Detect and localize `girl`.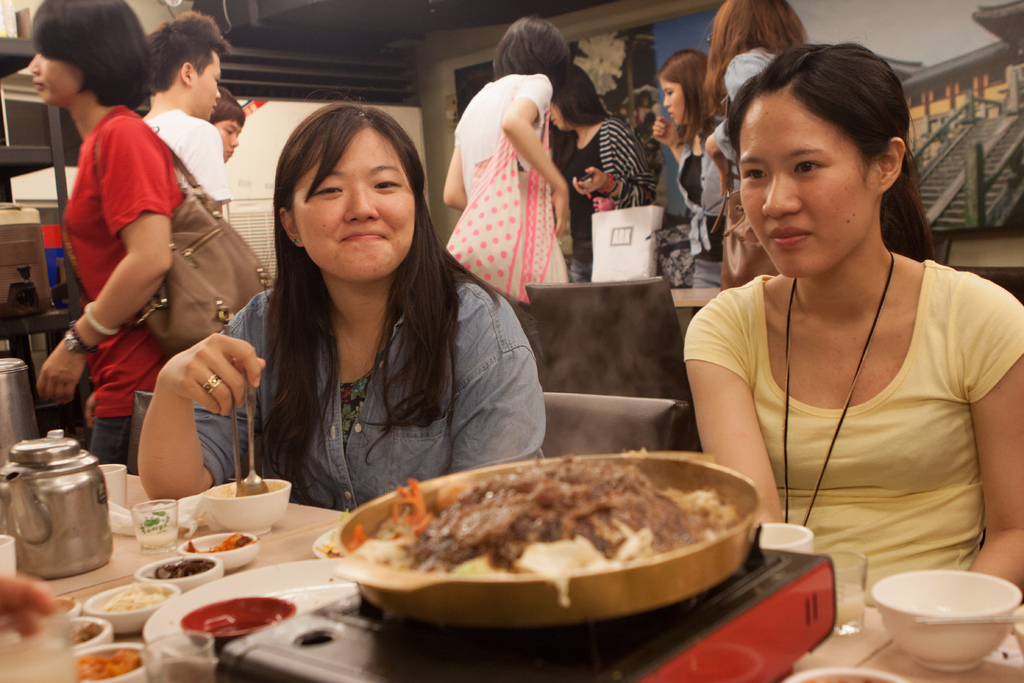
Localized at x1=34 y1=0 x2=180 y2=460.
